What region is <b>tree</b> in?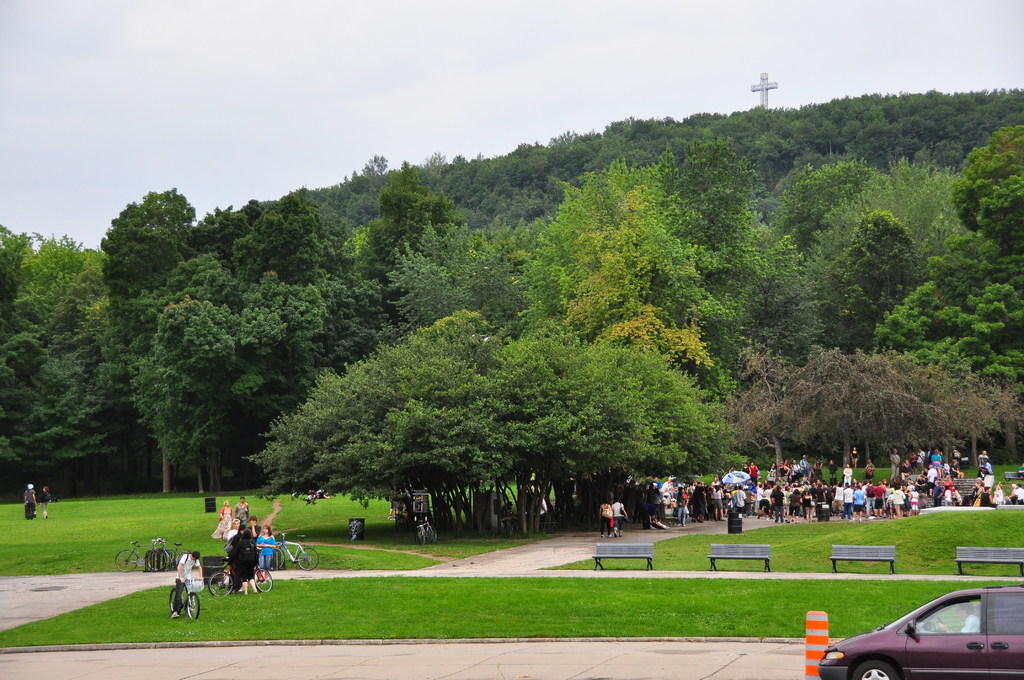
735,270,829,357.
